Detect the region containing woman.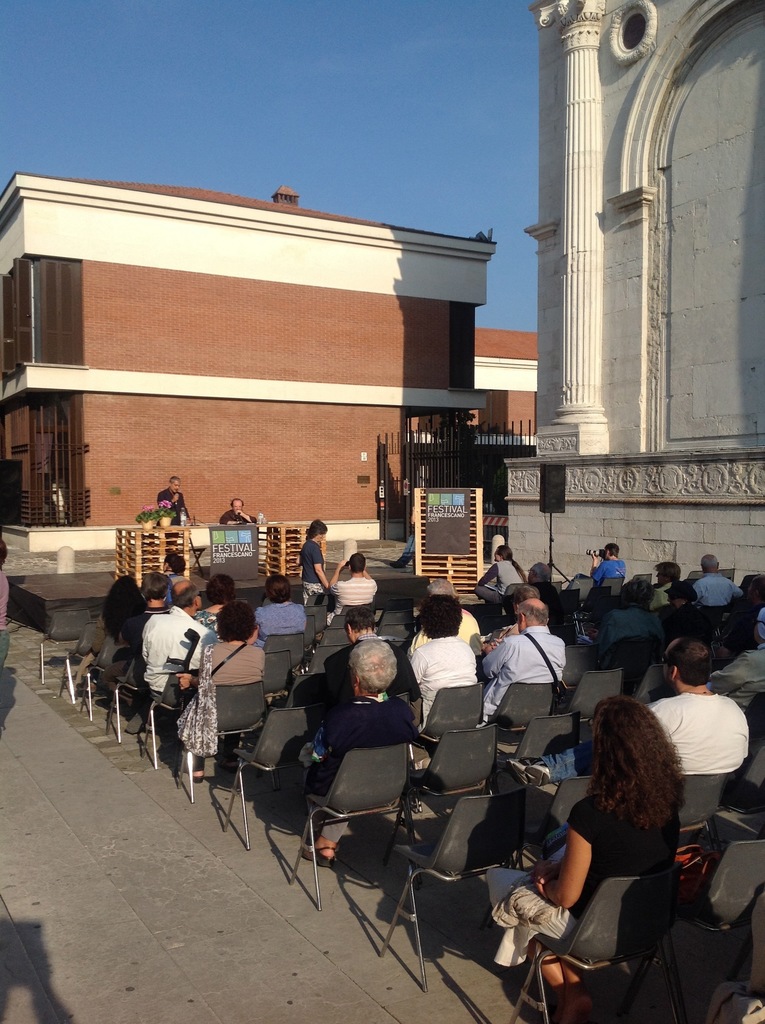
<bbox>77, 575, 146, 700</bbox>.
